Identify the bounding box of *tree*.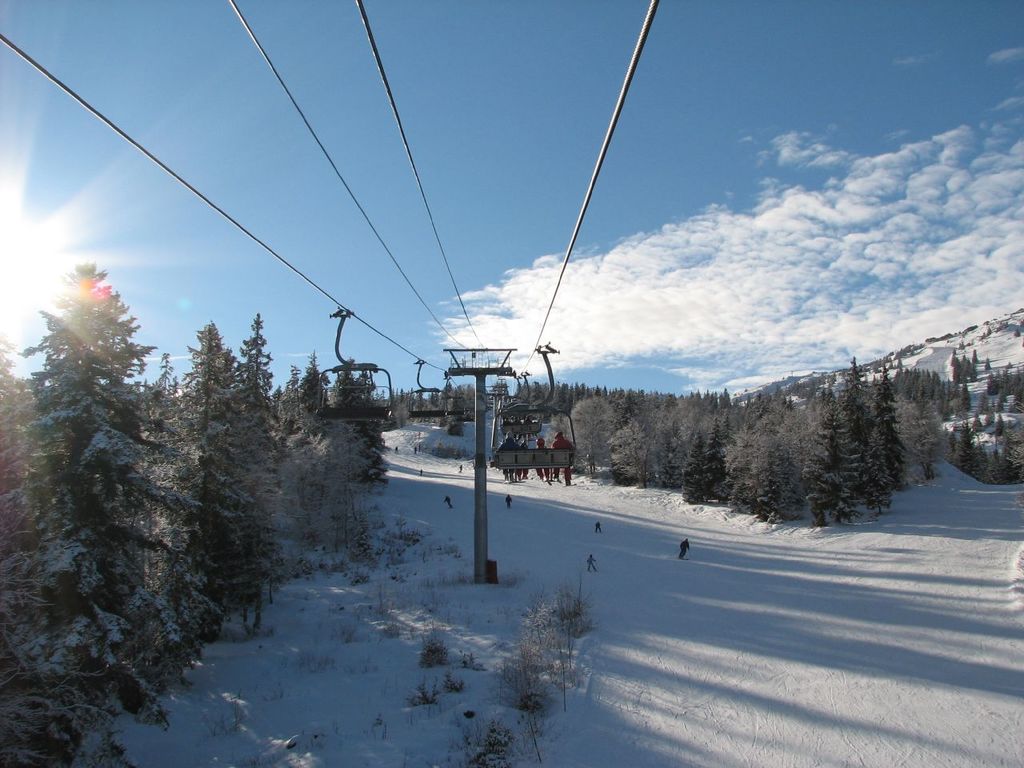
x1=942, y1=342, x2=985, y2=382.
